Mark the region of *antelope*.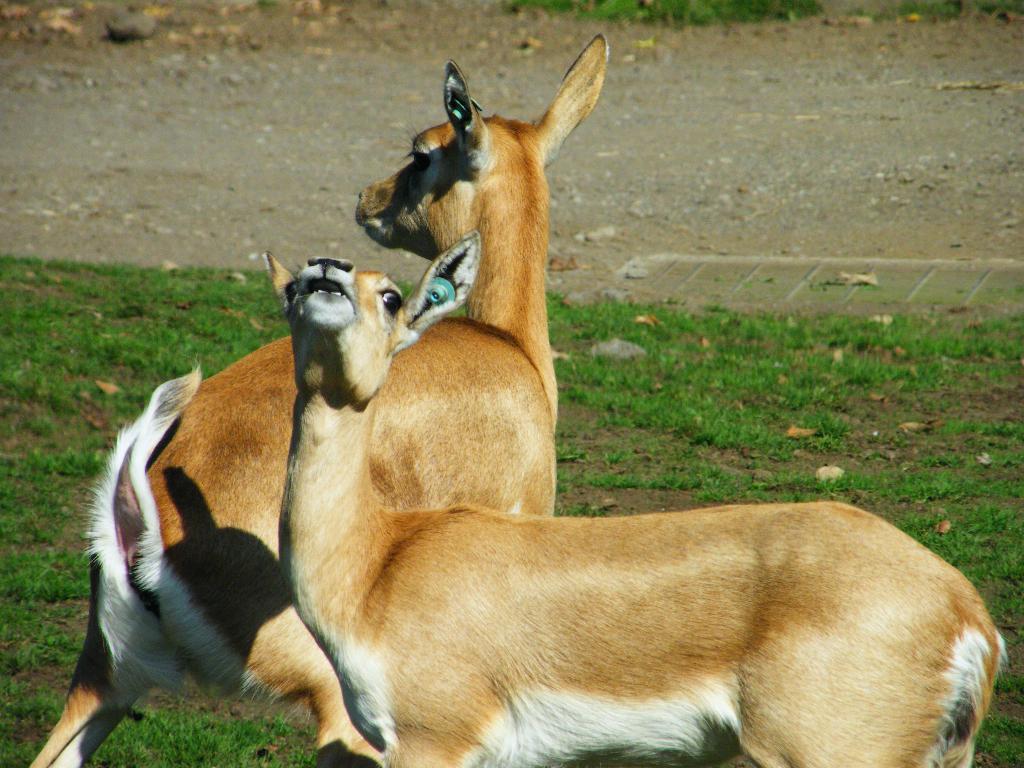
Region: 22/35/609/767.
